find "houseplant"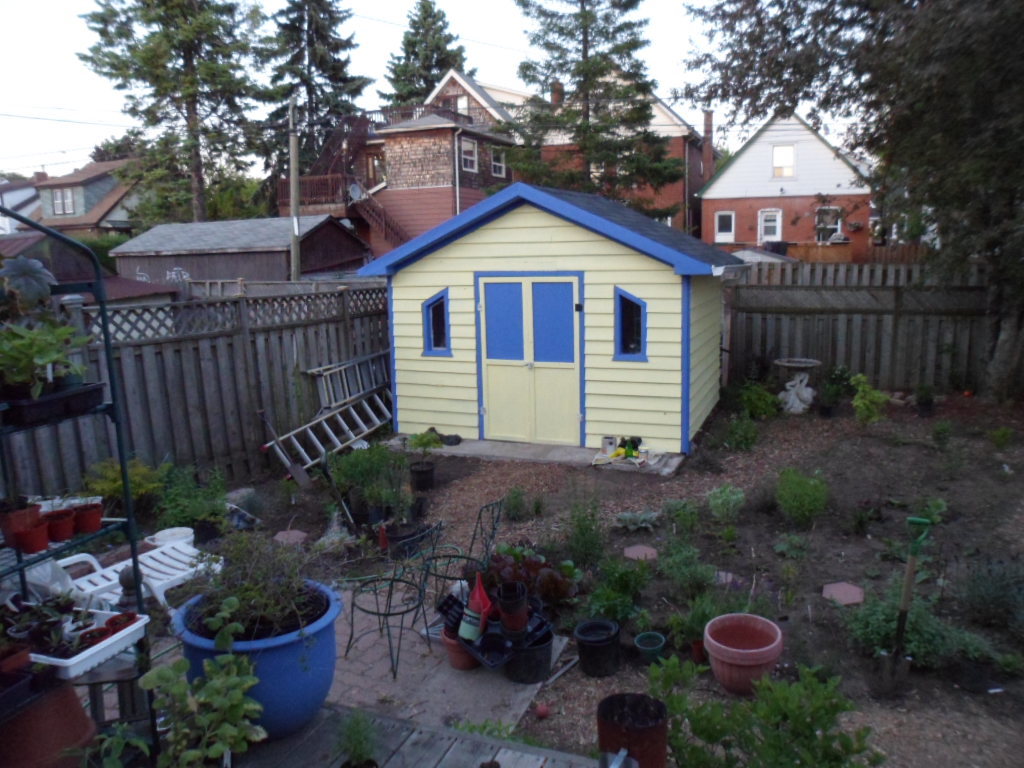
crop(480, 535, 585, 632)
